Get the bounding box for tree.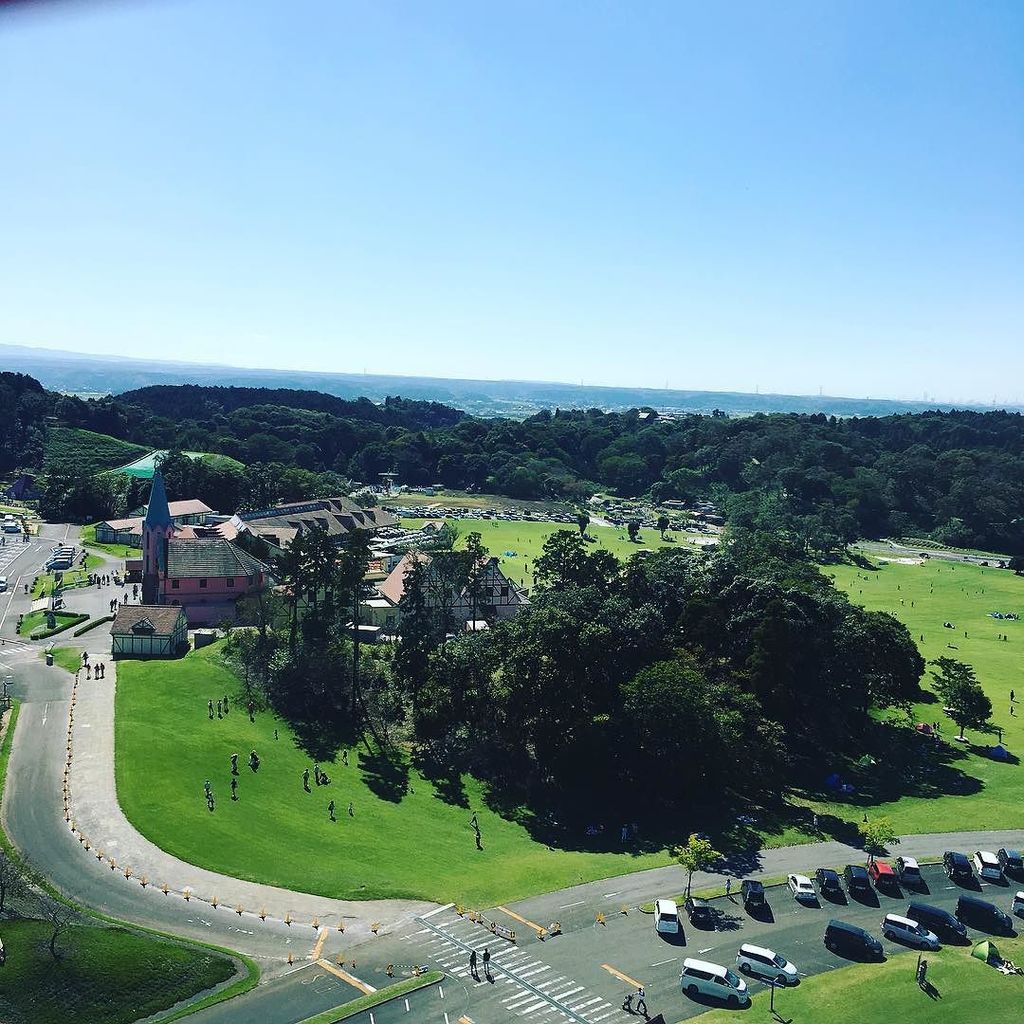
select_region(0, 811, 52, 968).
